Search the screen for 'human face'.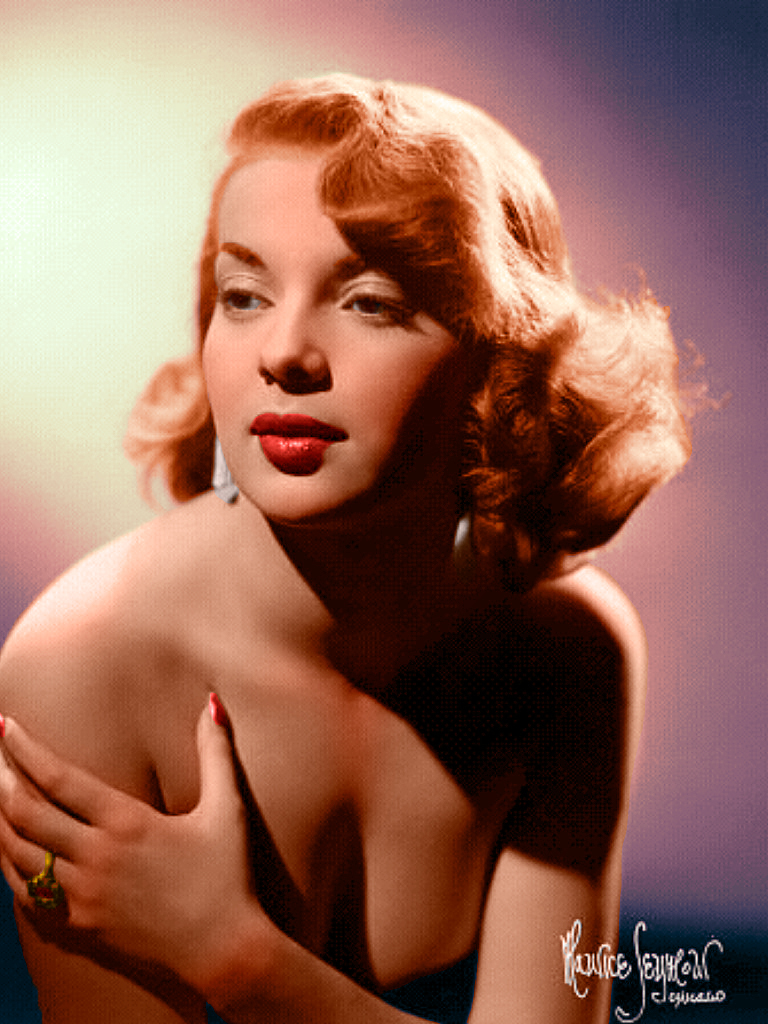
Found at bbox(195, 146, 491, 518).
